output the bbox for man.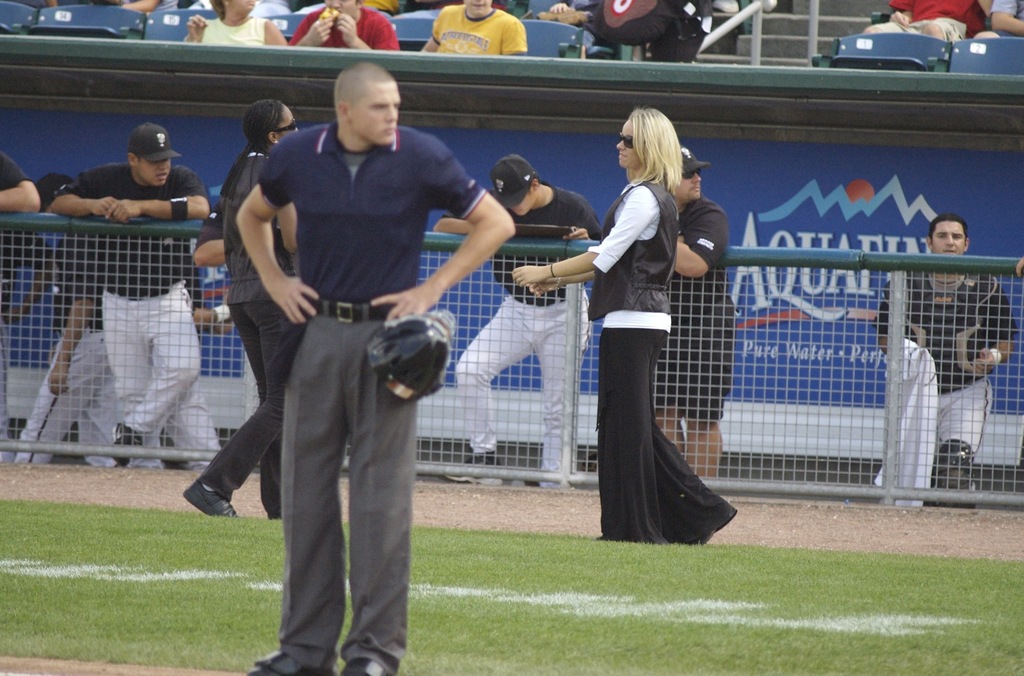
x1=421 y1=0 x2=526 y2=62.
